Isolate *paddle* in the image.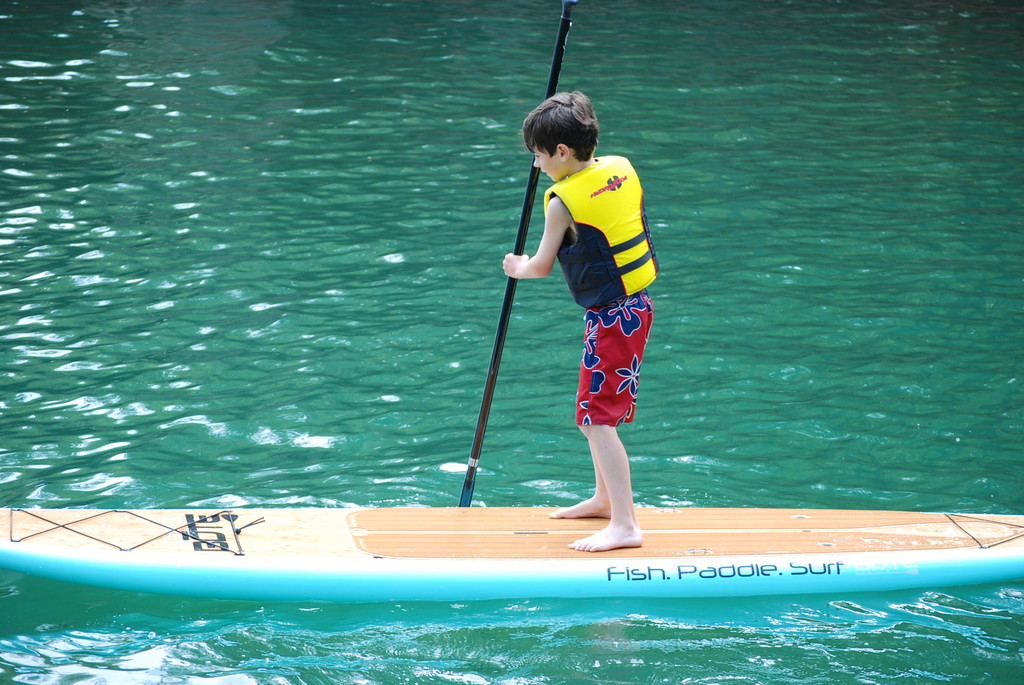
Isolated region: bbox(447, 0, 578, 507).
